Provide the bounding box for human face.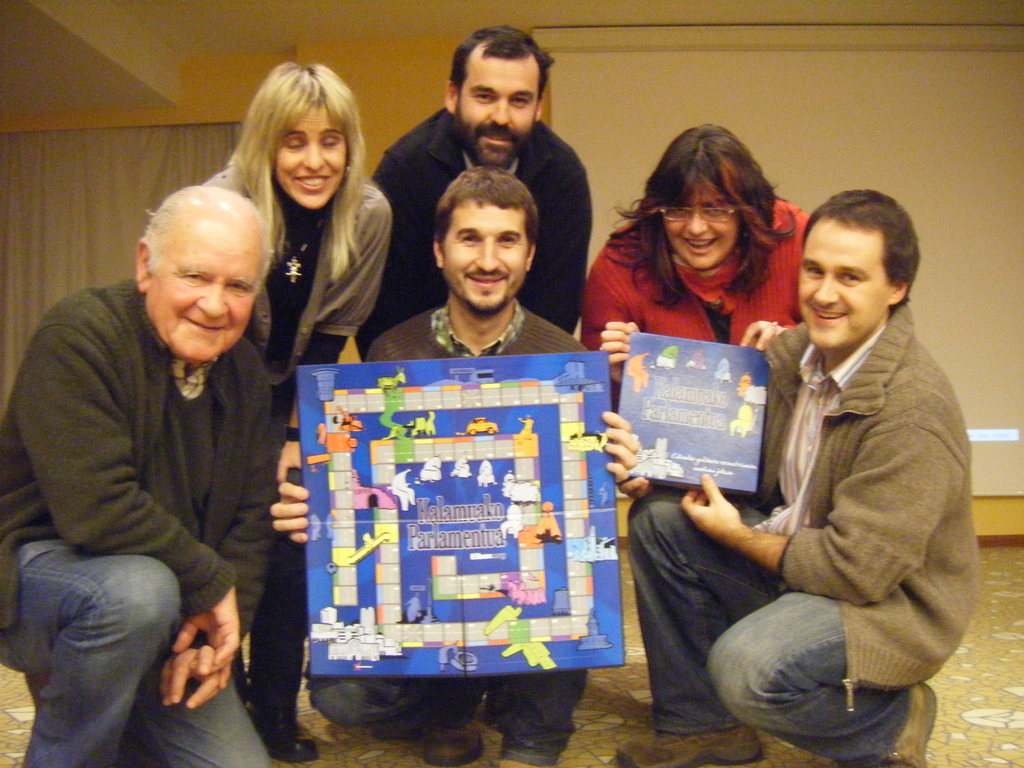
locate(275, 102, 350, 209).
